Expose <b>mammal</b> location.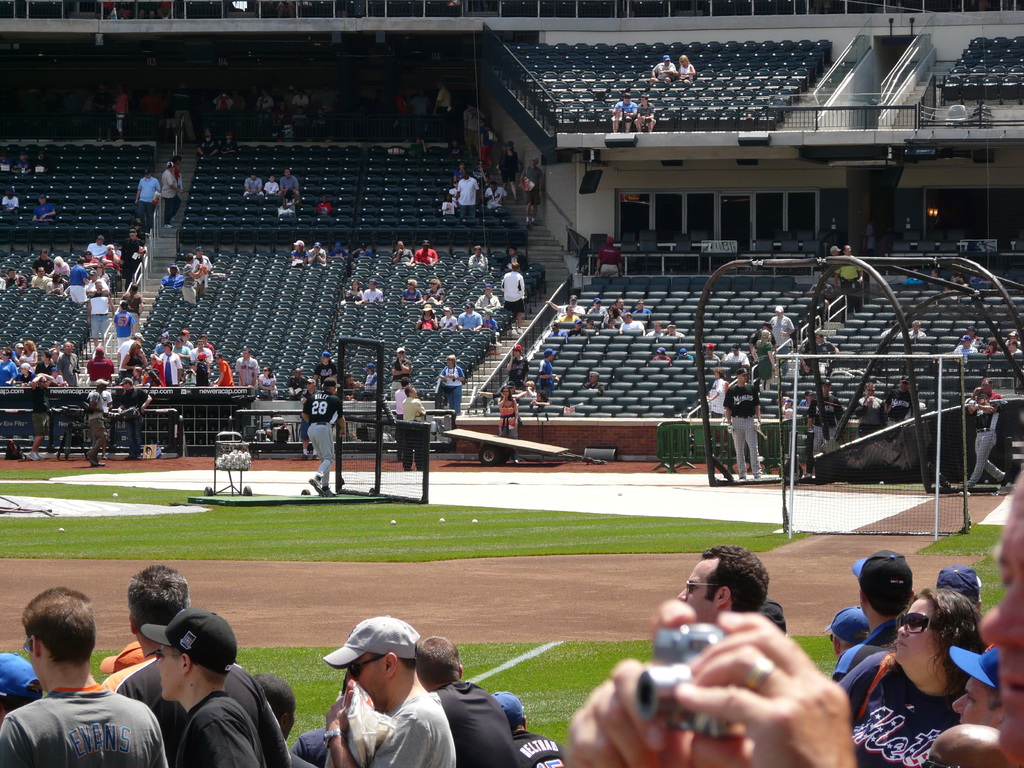
Exposed at x1=437 y1=353 x2=464 y2=416.
